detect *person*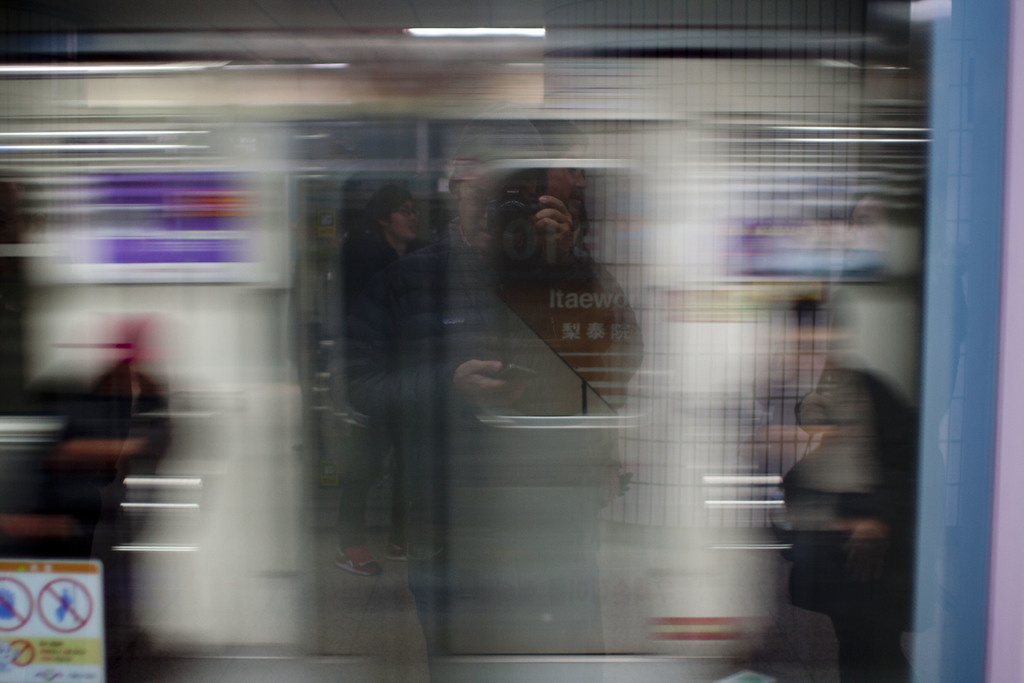
332, 183, 442, 575
